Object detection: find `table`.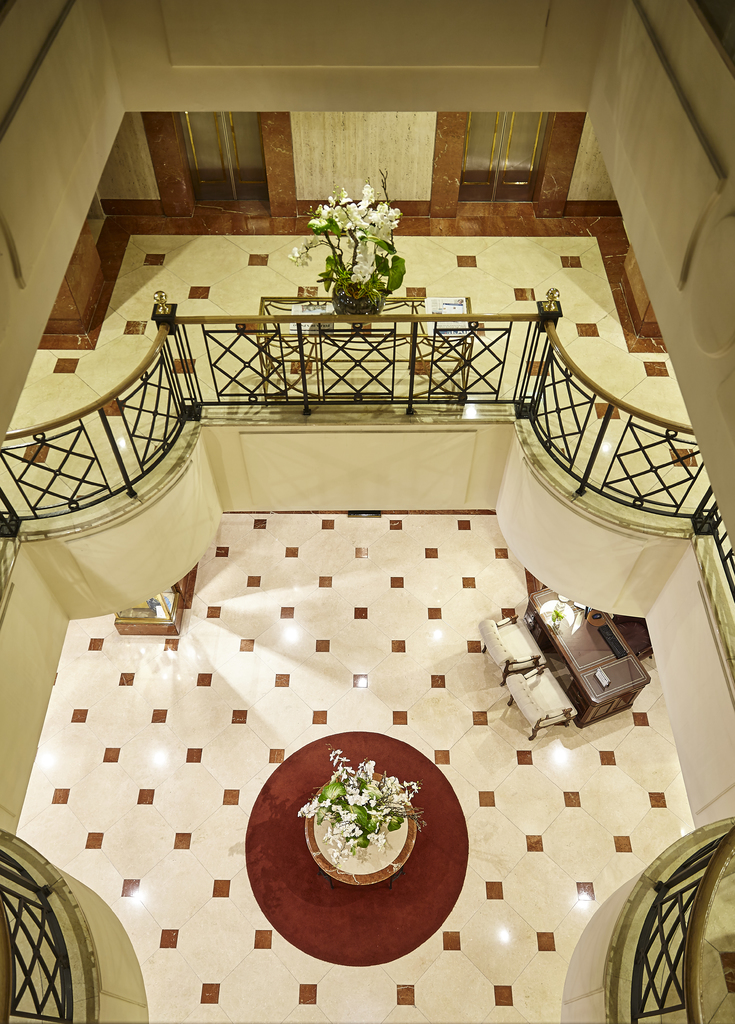
pyautogui.locateOnScreen(127, 206, 629, 504).
